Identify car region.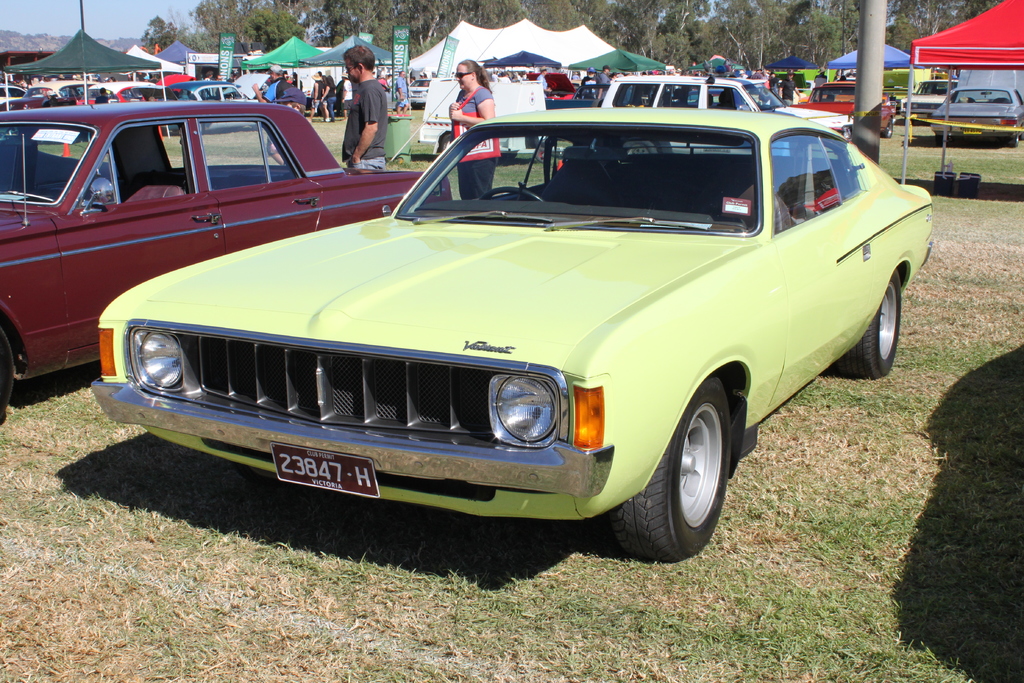
Region: pyautogui.locateOnScreen(602, 79, 787, 110).
